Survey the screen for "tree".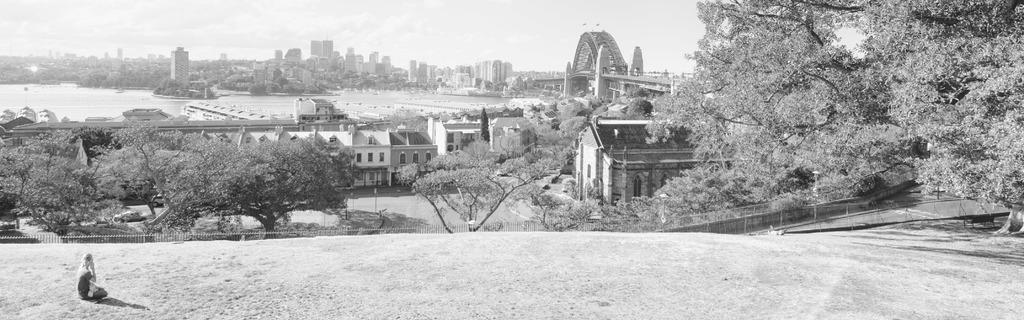
Survey found: 160,136,356,238.
